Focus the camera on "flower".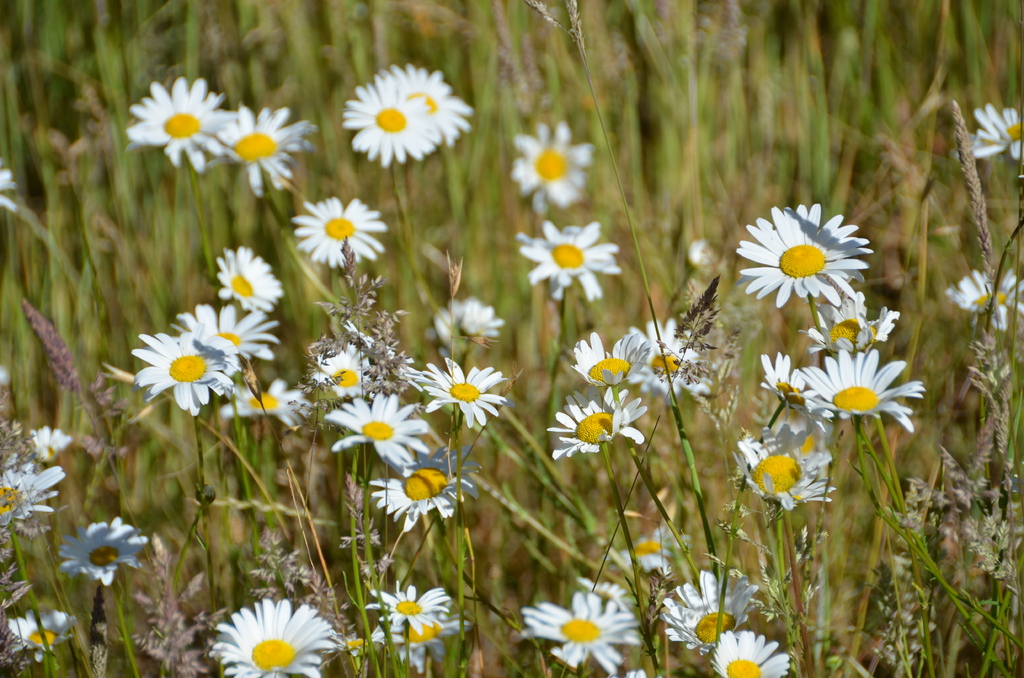
Focus region: (205, 243, 285, 315).
